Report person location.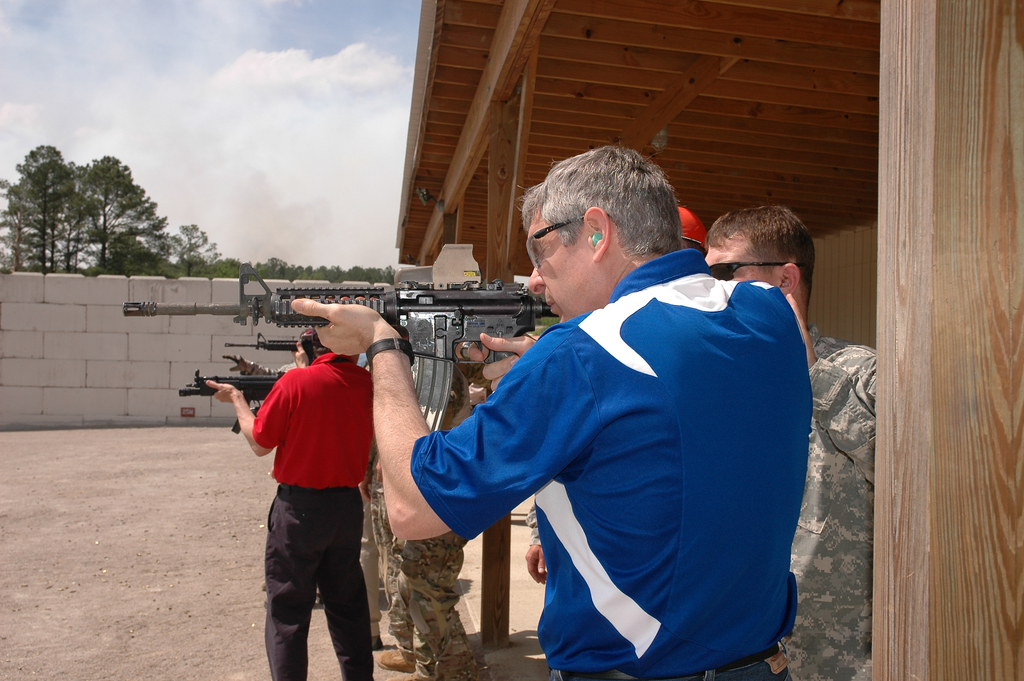
Report: Rect(704, 205, 872, 680).
